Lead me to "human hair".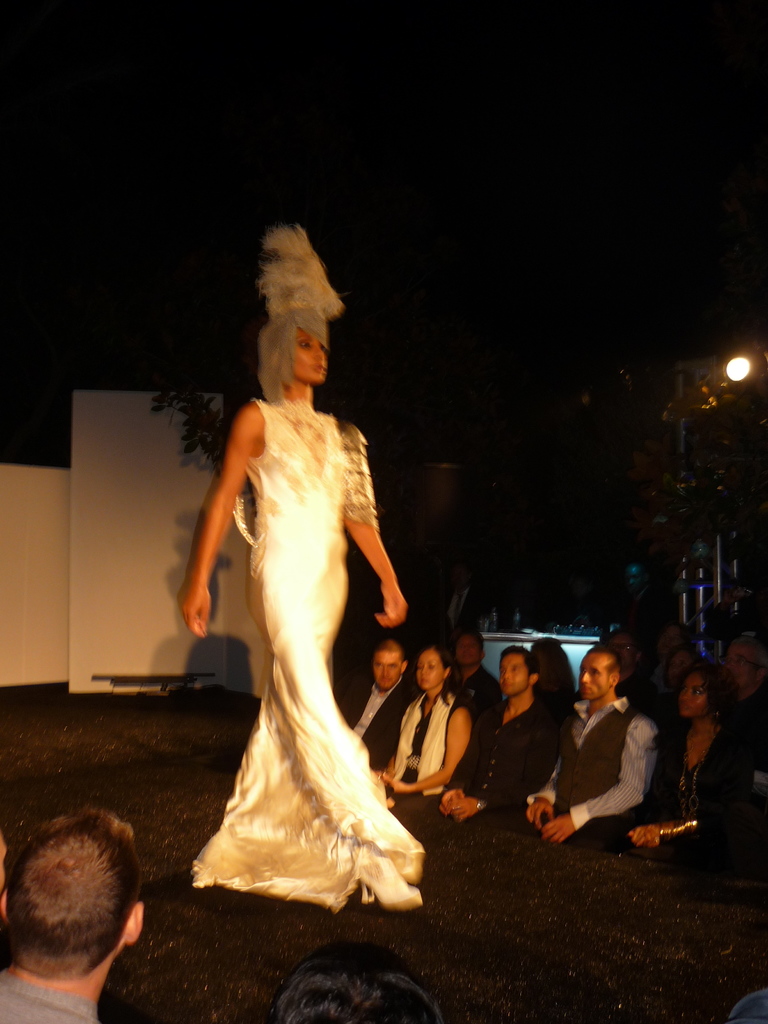
Lead to detection(644, 660, 744, 758).
